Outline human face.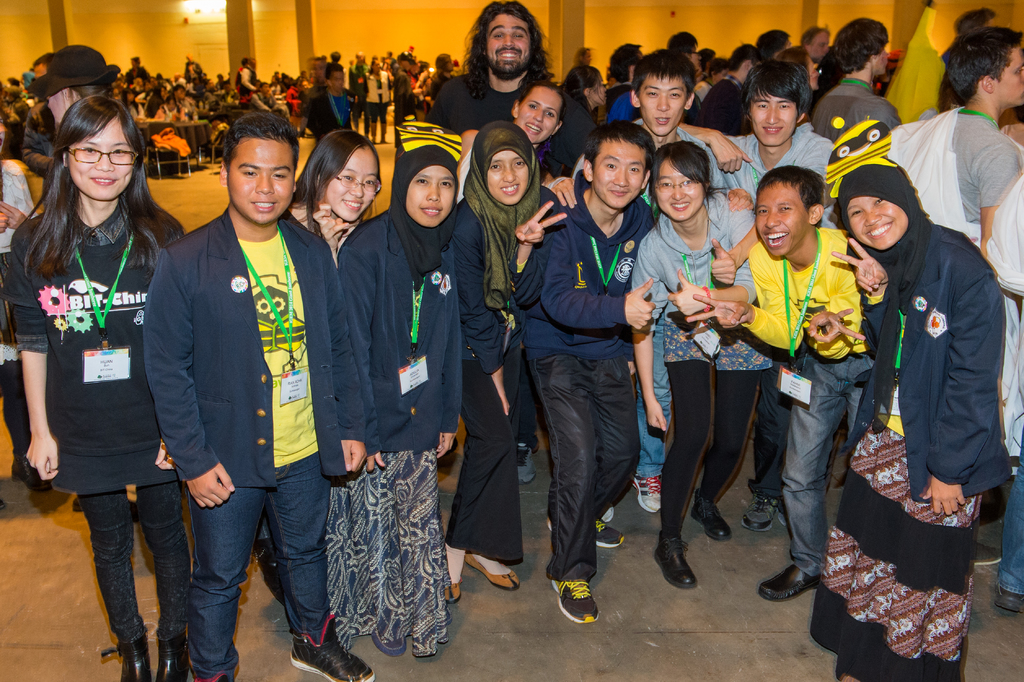
Outline: rect(749, 93, 796, 147).
